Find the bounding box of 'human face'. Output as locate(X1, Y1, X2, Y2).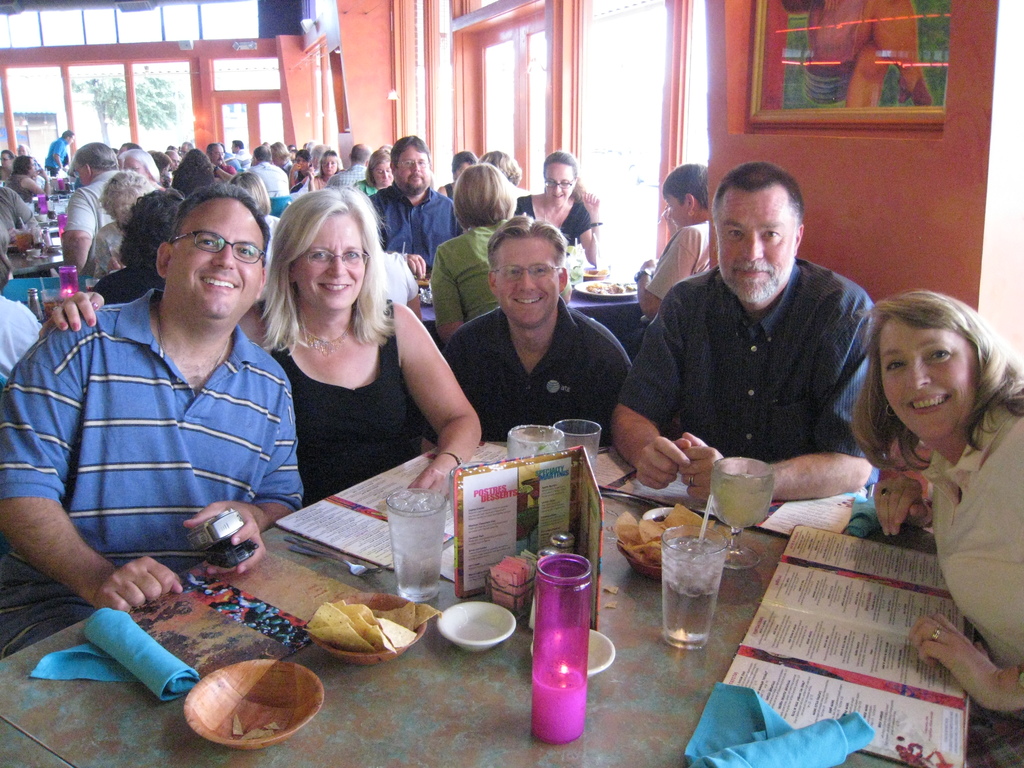
locate(170, 199, 262, 317).
